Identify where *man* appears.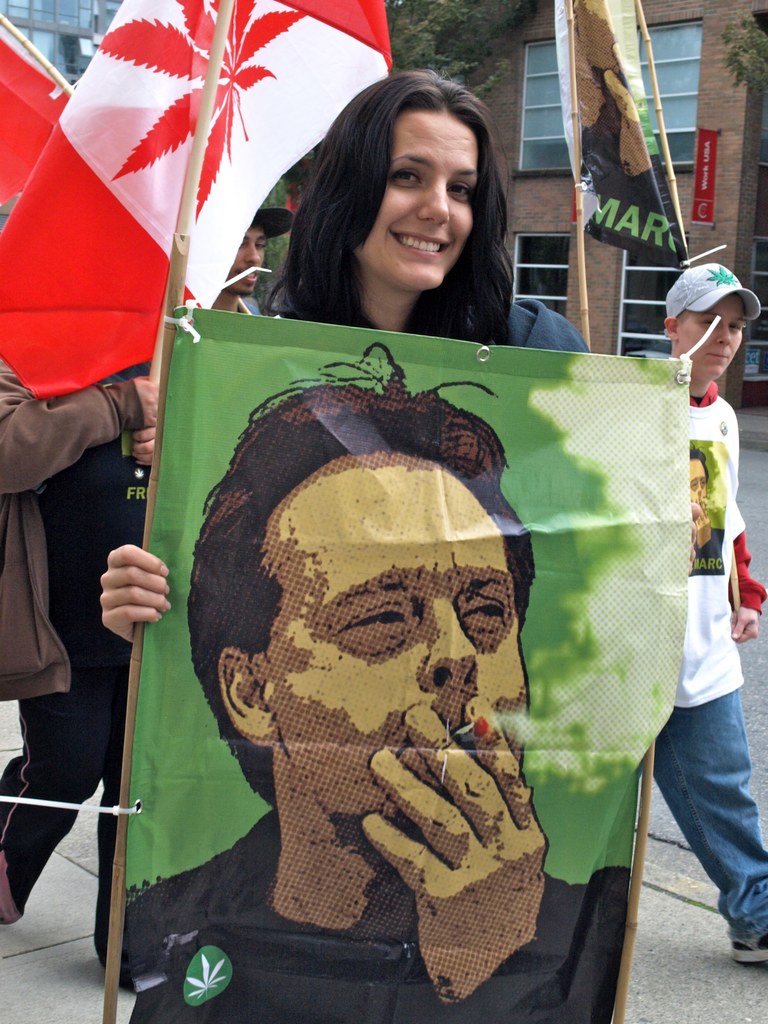
Appears at left=616, top=256, right=767, bottom=966.
